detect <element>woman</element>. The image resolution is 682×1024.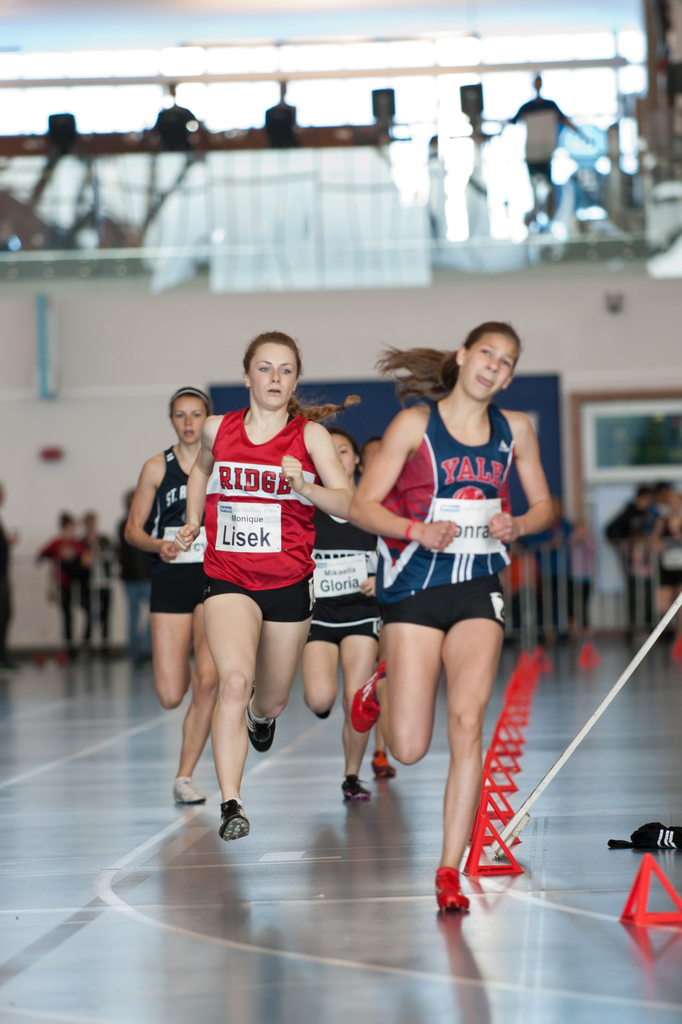
crop(333, 318, 556, 886).
